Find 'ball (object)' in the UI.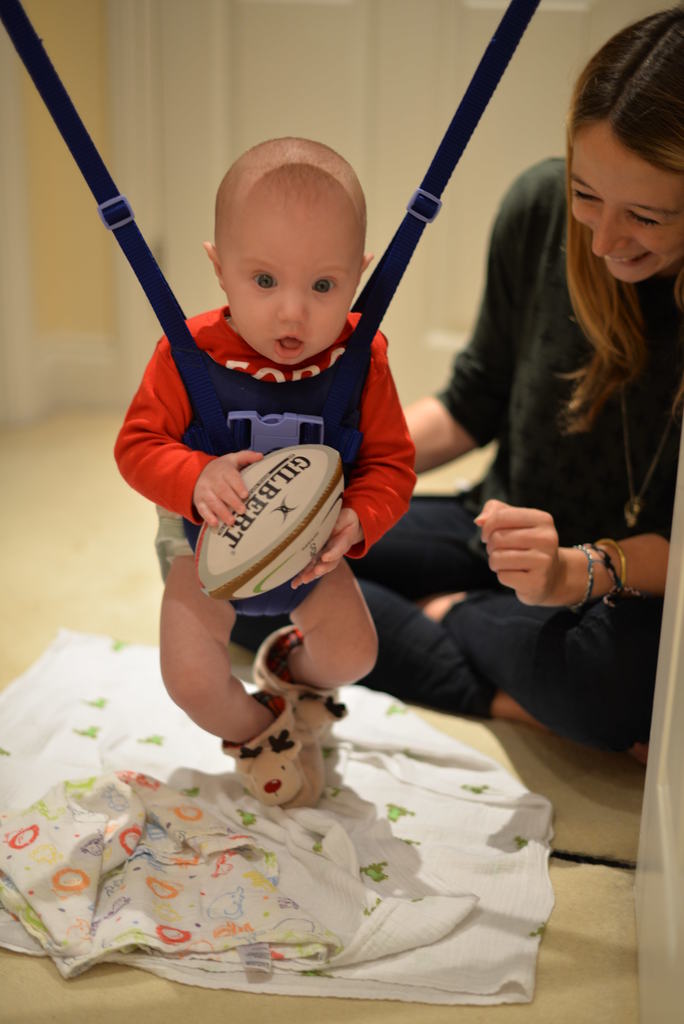
UI element at bbox=(195, 440, 344, 607).
